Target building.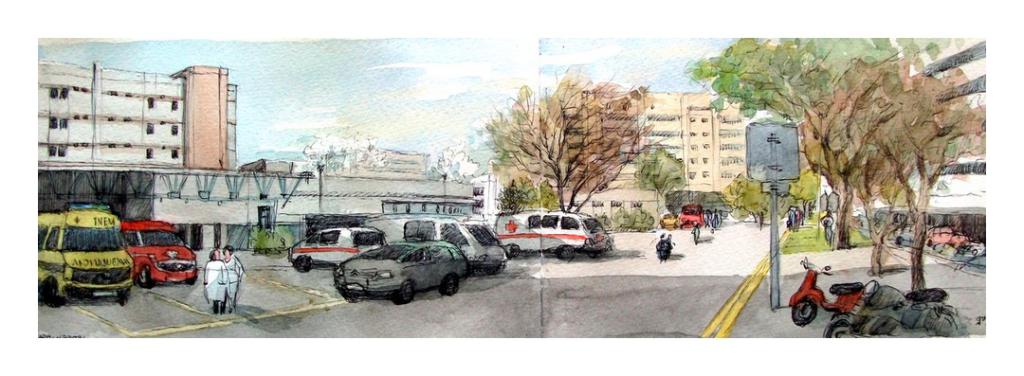
Target region: (41,60,240,170).
